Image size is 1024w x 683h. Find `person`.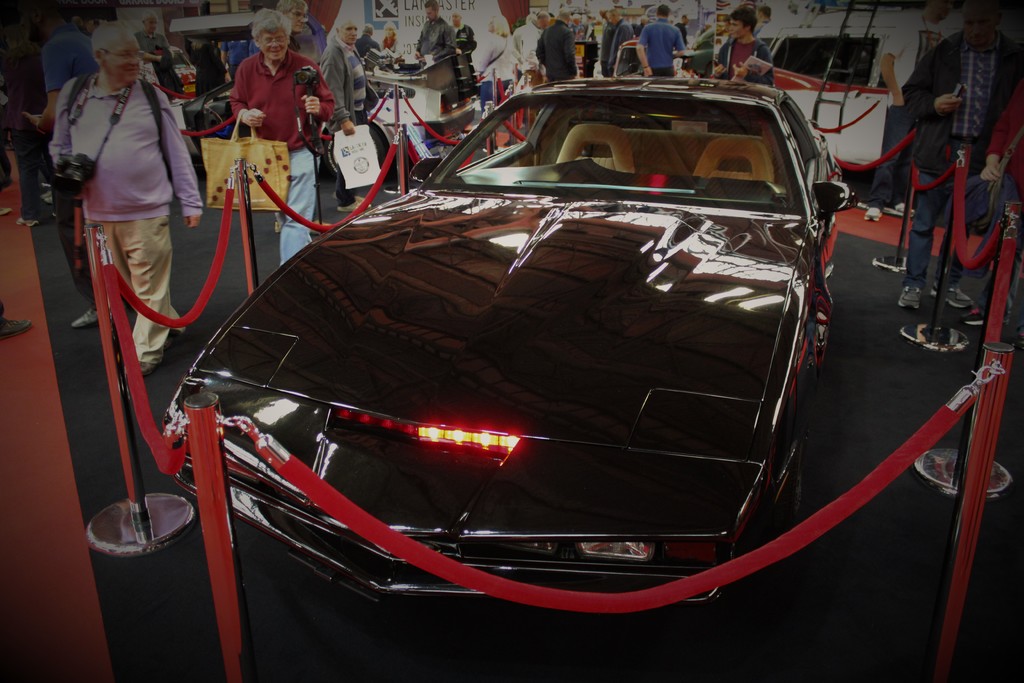
<bbox>415, 0, 460, 74</bbox>.
